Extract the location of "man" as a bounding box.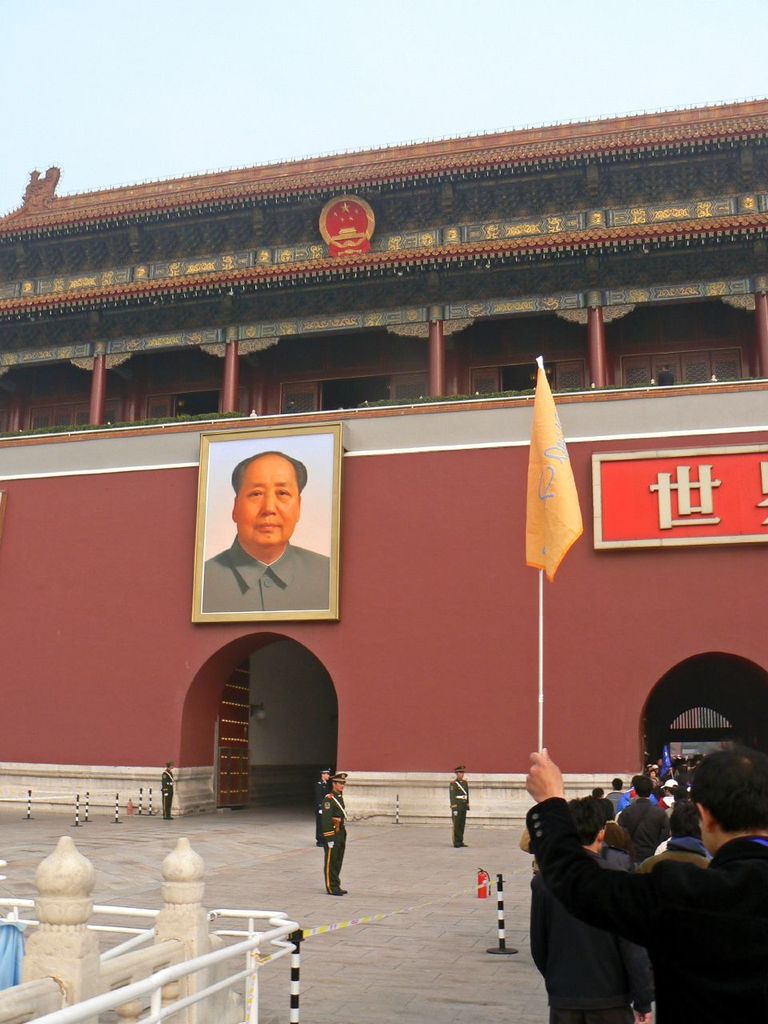
[x1=321, y1=769, x2=349, y2=898].
